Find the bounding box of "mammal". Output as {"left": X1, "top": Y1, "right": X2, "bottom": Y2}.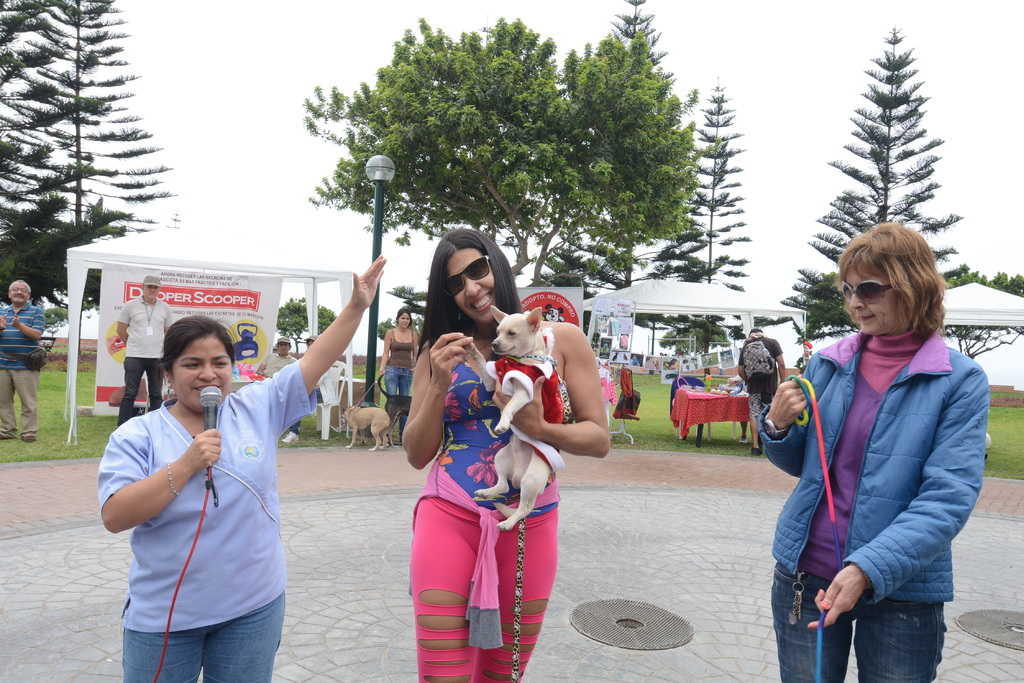
{"left": 257, "top": 335, "right": 295, "bottom": 378}.
